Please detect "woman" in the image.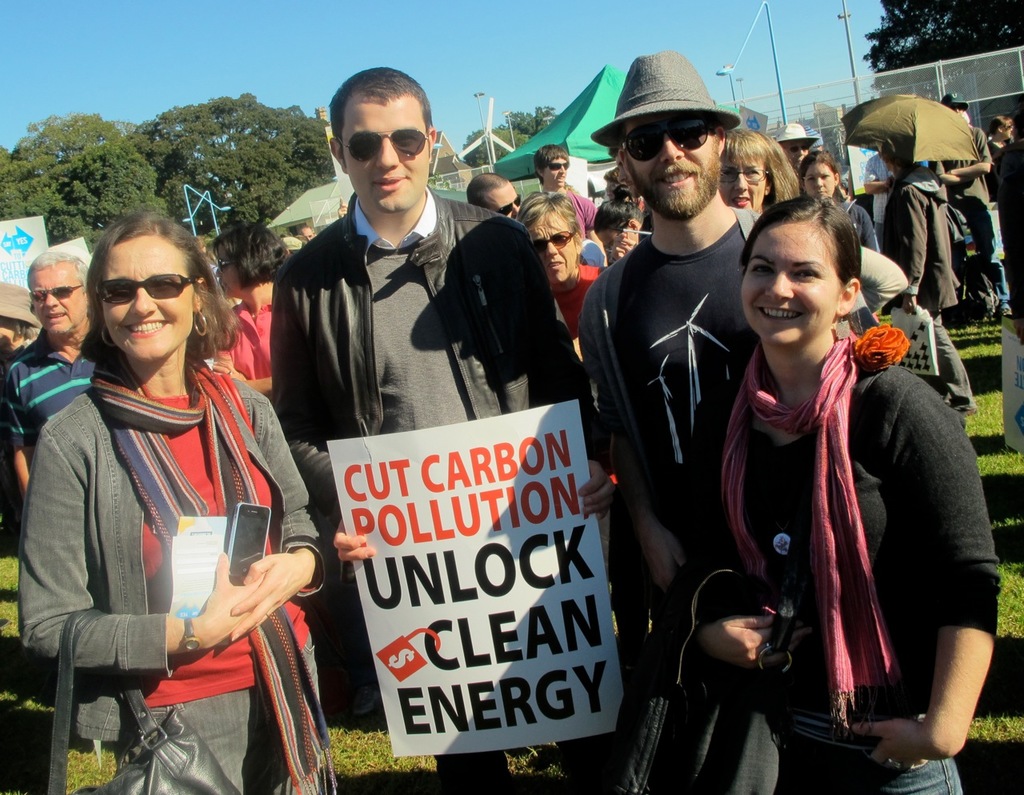
{"left": 713, "top": 126, "right": 801, "bottom": 222}.
